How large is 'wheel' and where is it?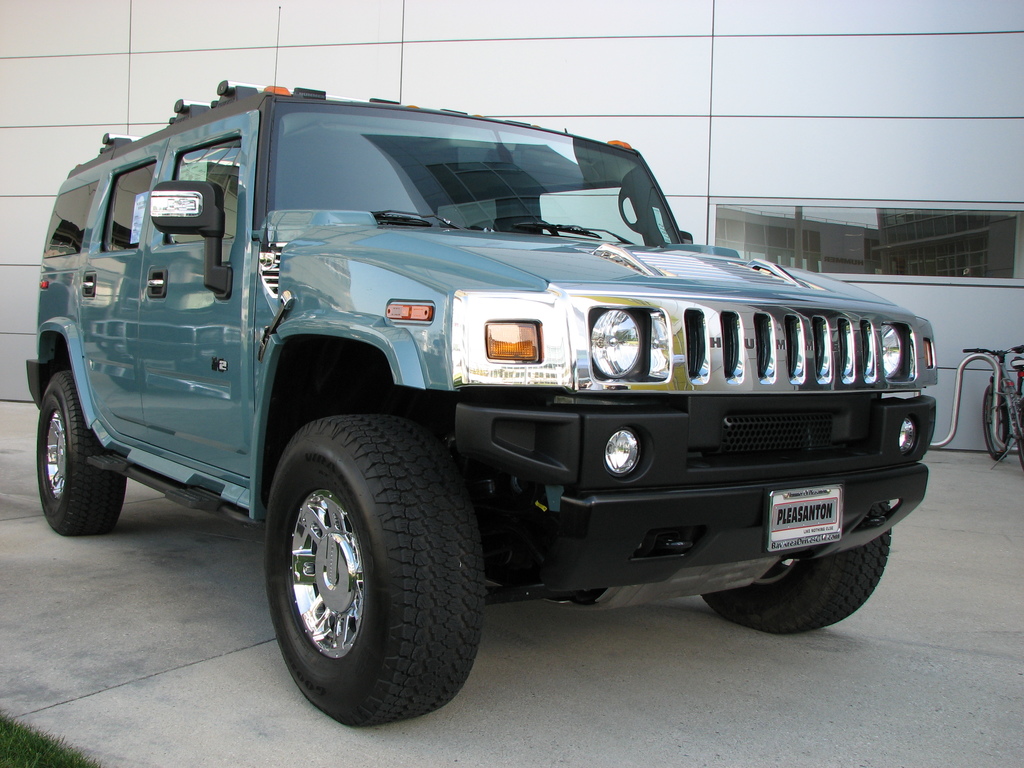
Bounding box: {"left": 701, "top": 500, "right": 892, "bottom": 637}.
